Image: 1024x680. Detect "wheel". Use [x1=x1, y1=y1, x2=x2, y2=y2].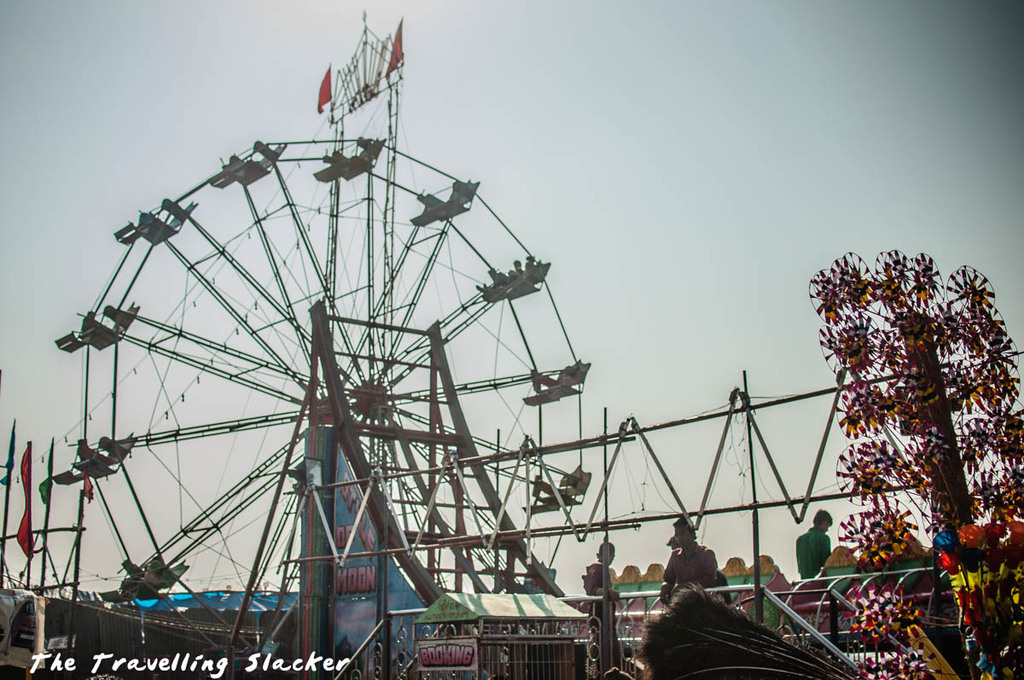
[x1=79, y1=137, x2=590, y2=664].
